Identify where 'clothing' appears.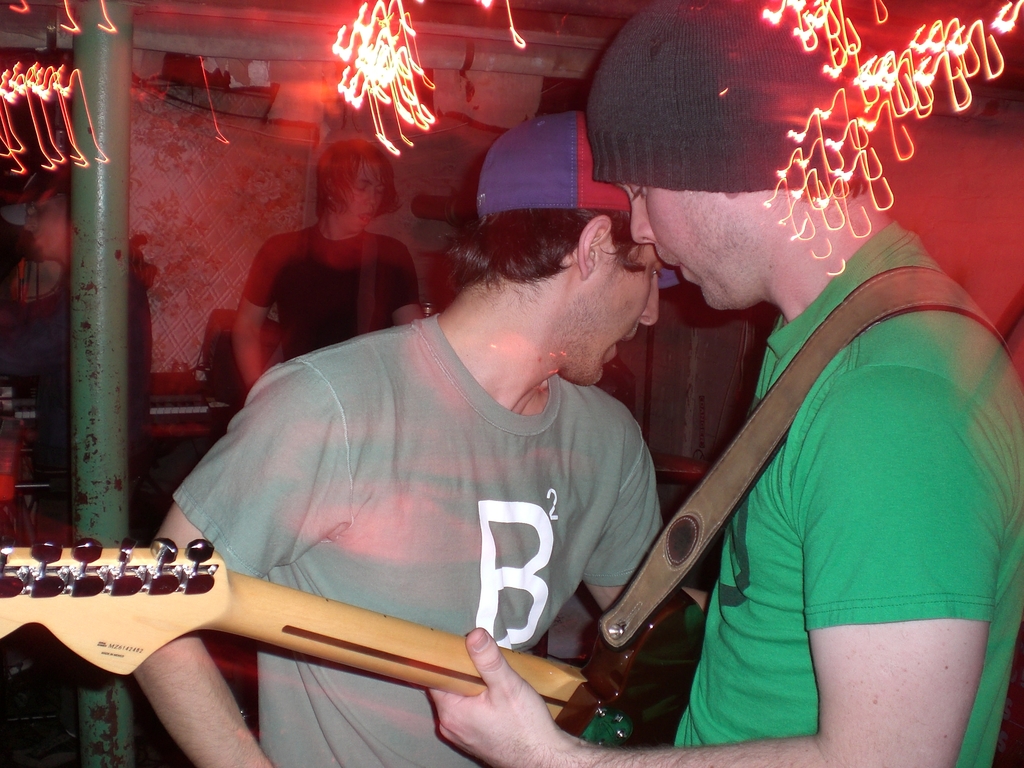
Appears at <region>162, 312, 670, 767</region>.
